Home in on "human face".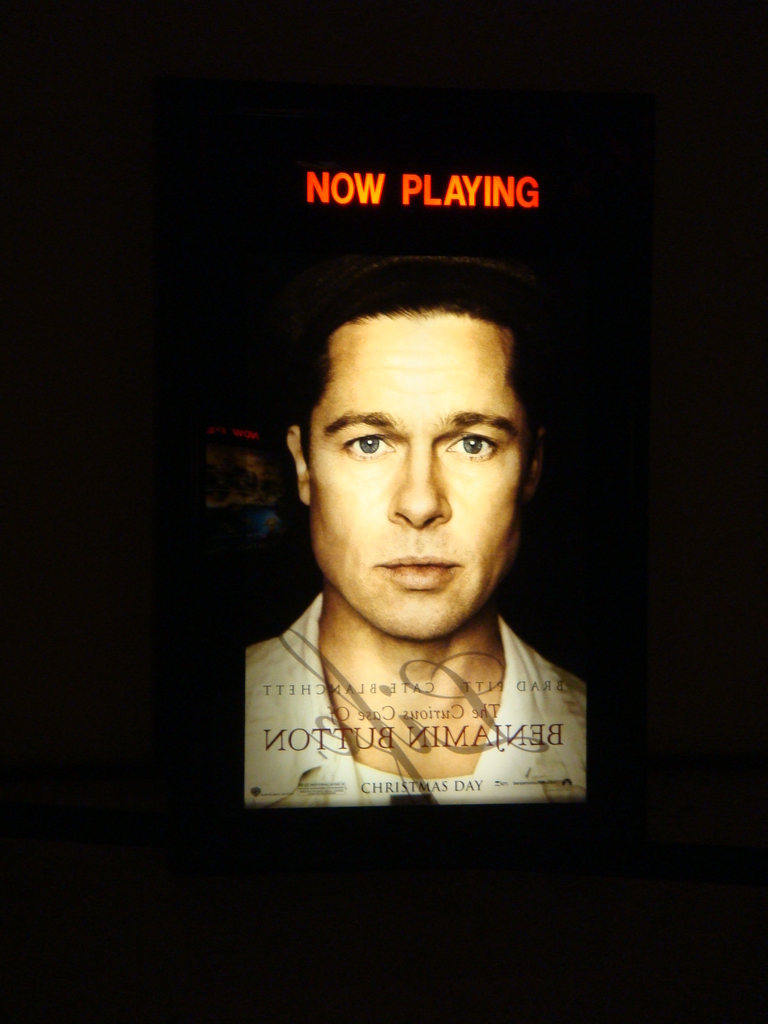
Homed in at (306,308,538,634).
